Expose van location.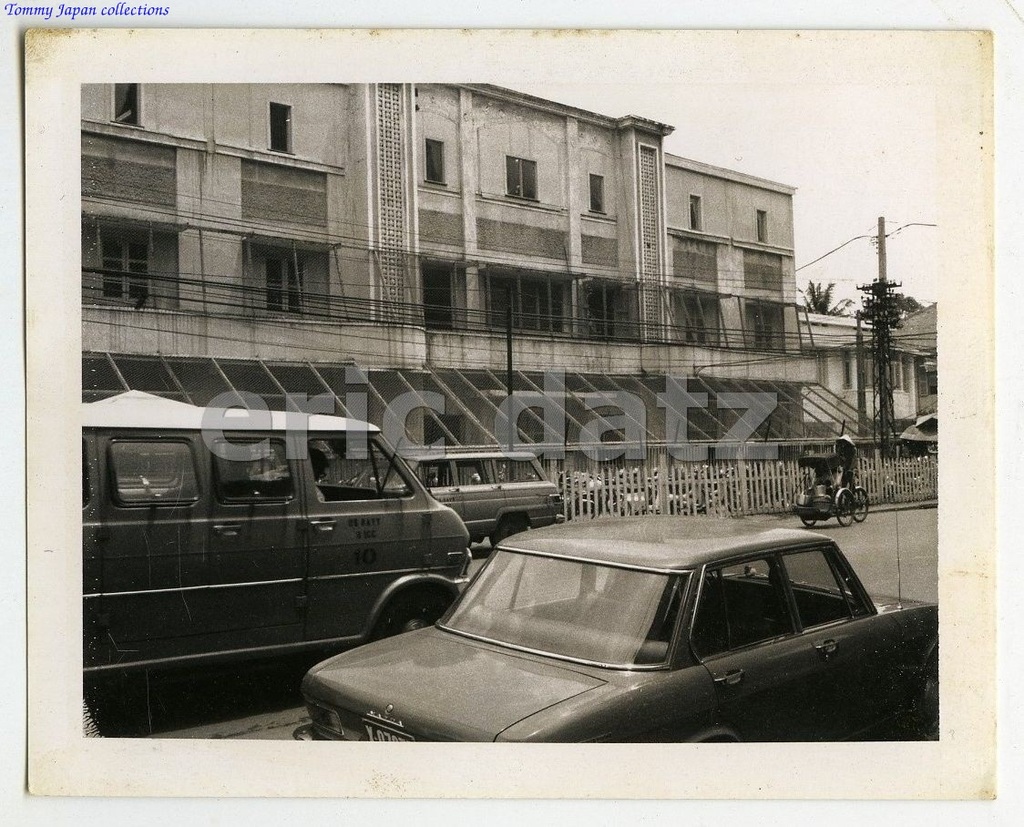
Exposed at <region>372, 450, 566, 553</region>.
